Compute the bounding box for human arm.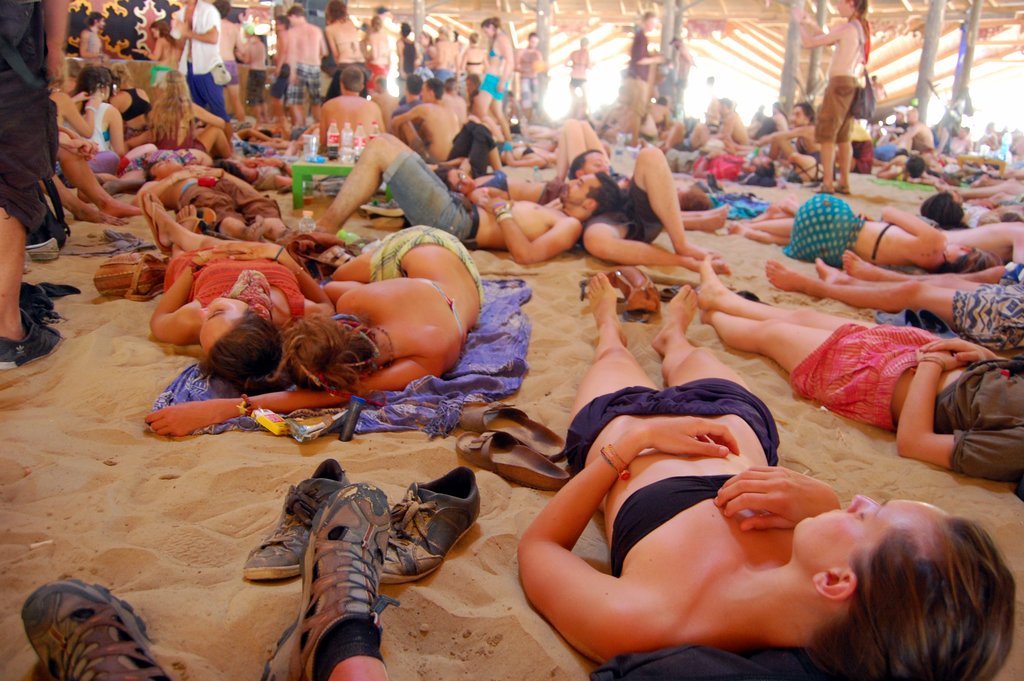
980/208/1023/227.
